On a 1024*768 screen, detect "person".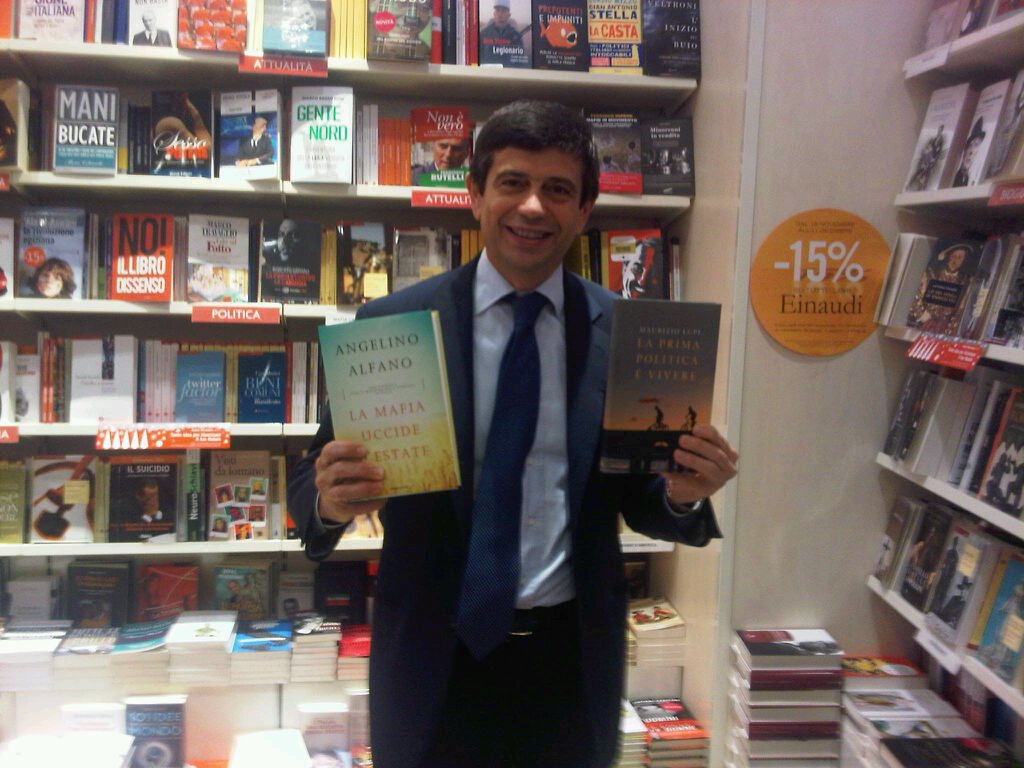
[280, 596, 300, 618].
